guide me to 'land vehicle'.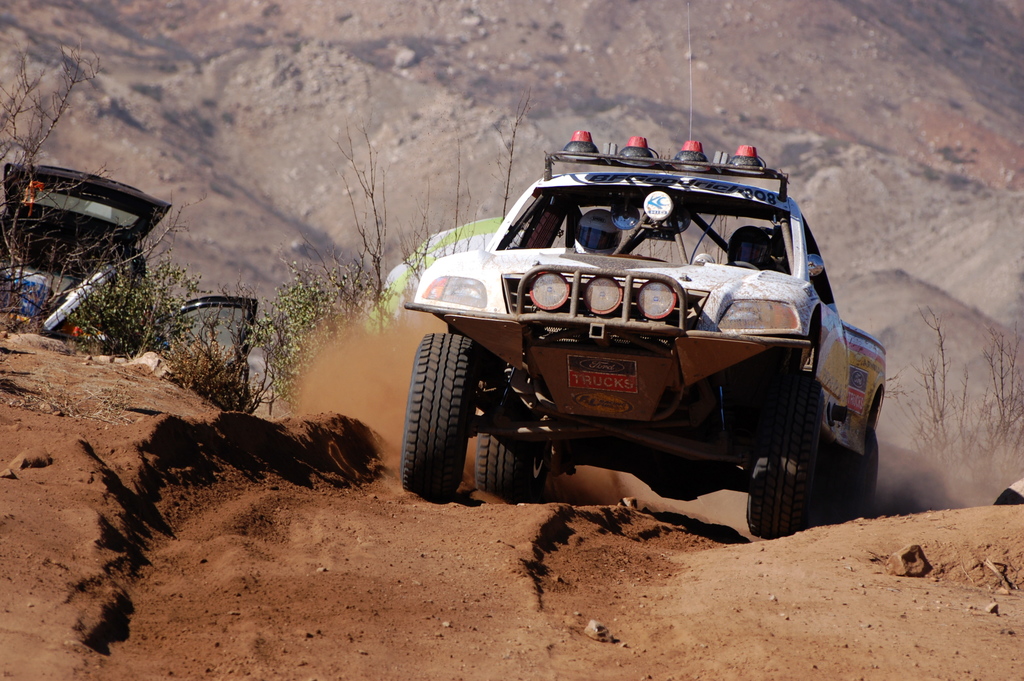
Guidance: select_region(383, 147, 903, 532).
